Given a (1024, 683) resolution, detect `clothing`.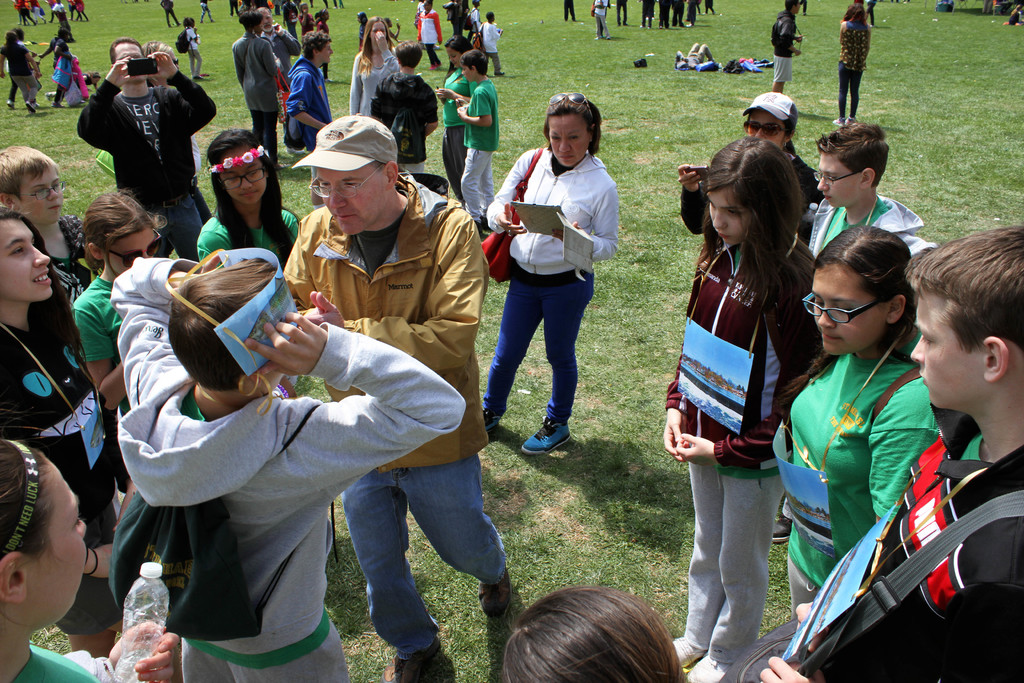
l=484, t=154, r=617, b=425.
